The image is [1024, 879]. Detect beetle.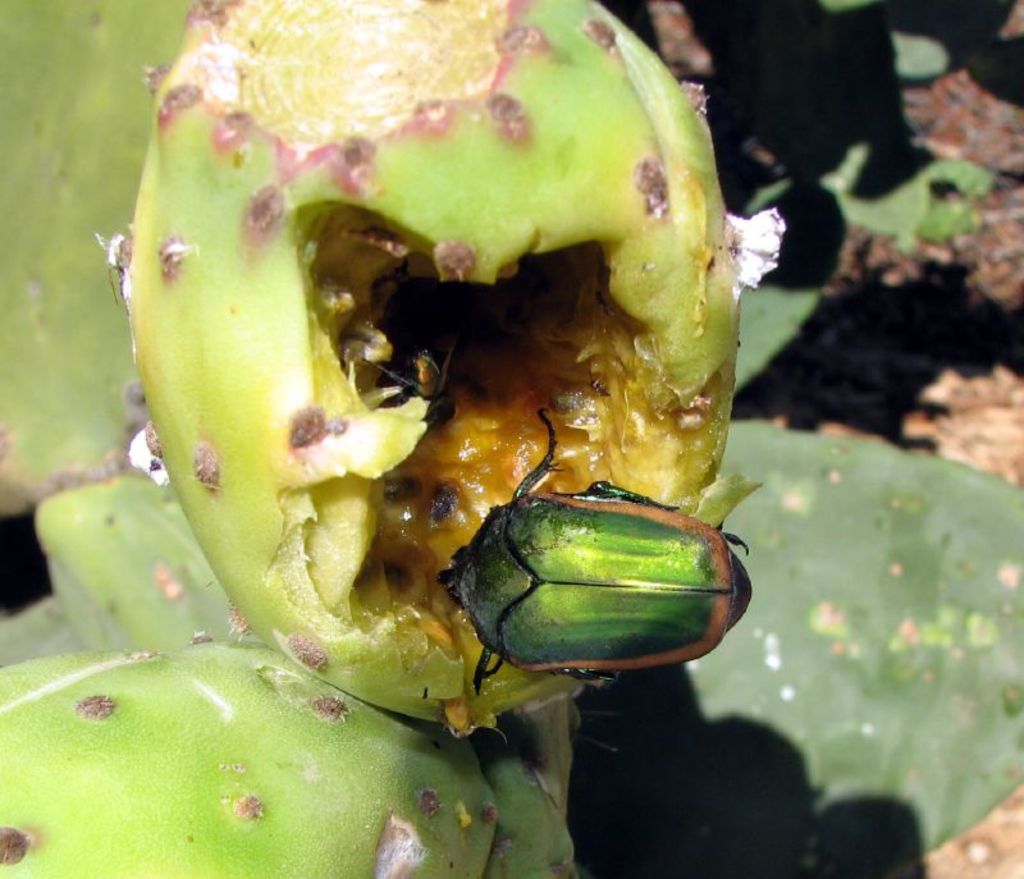
Detection: detection(384, 455, 760, 713).
